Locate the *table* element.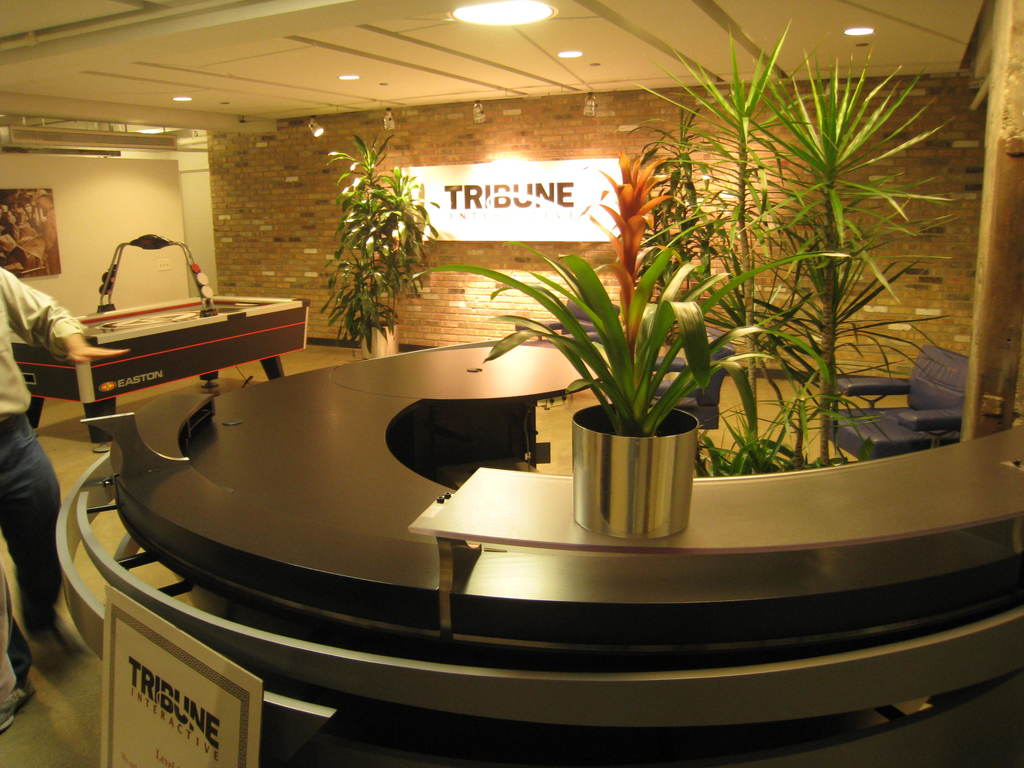
Element bbox: Rect(9, 296, 311, 451).
